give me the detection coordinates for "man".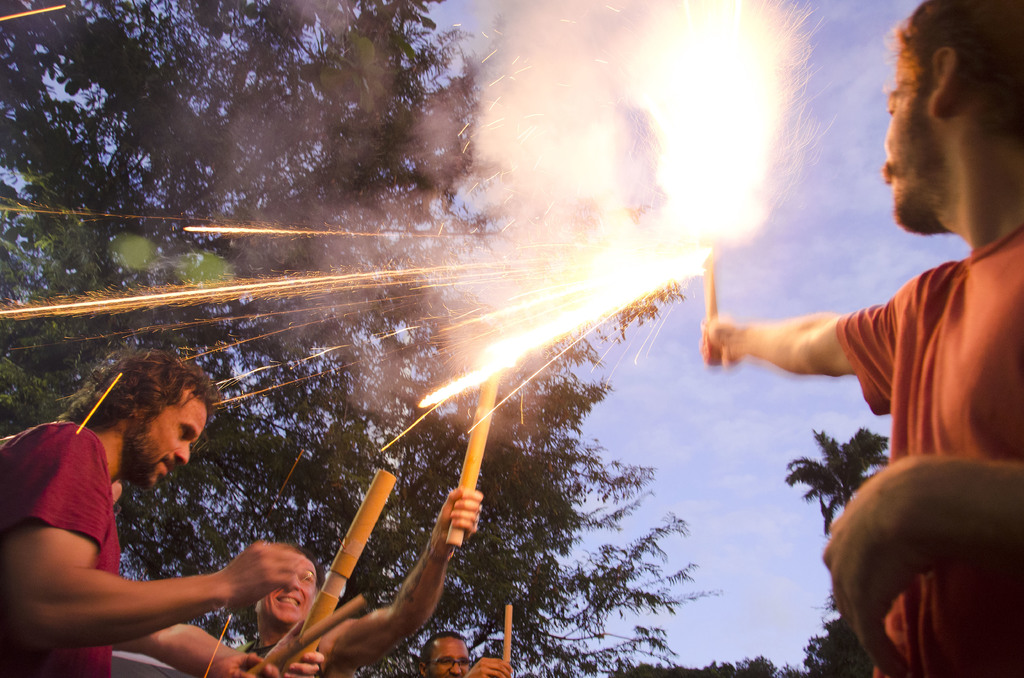
detection(239, 480, 492, 677).
